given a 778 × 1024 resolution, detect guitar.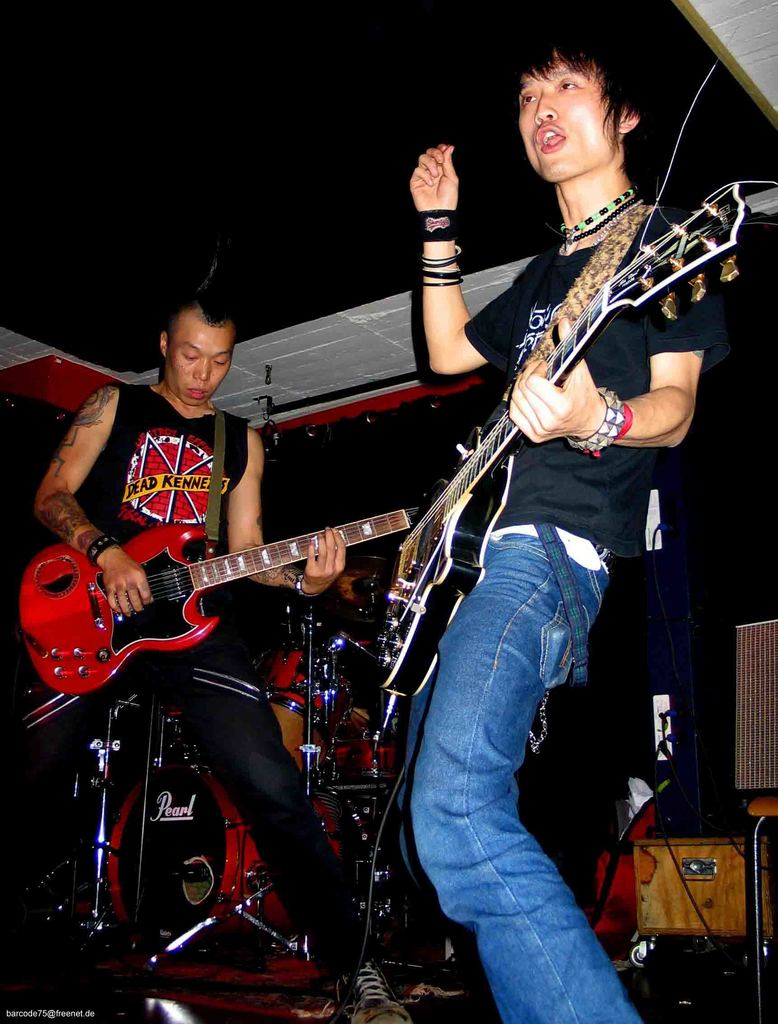
select_region(23, 477, 465, 696).
